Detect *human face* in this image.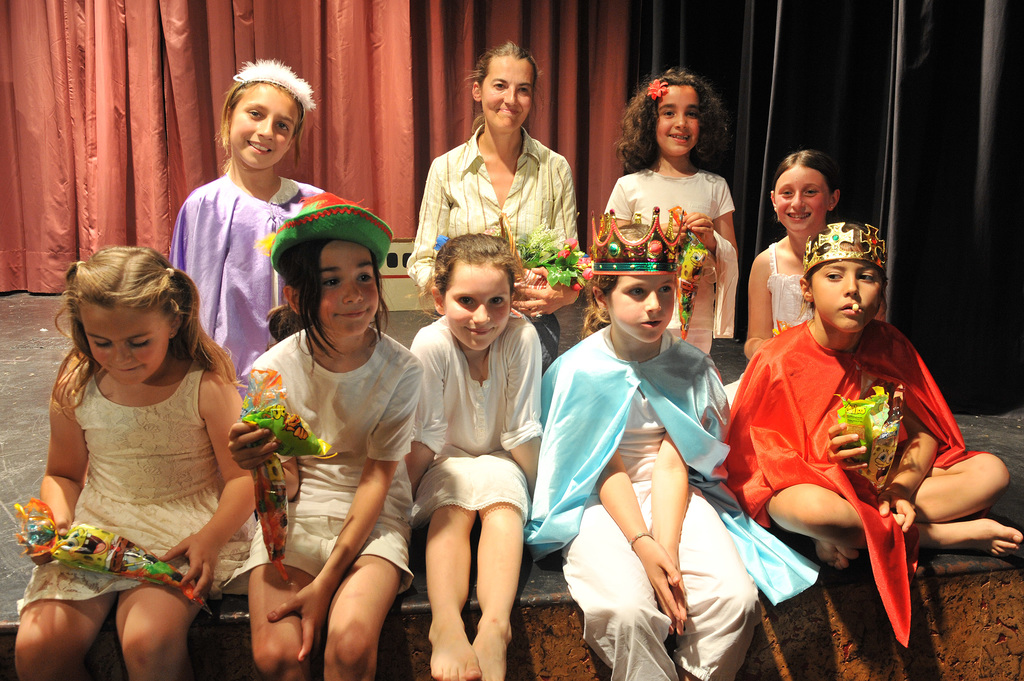
Detection: (x1=477, y1=56, x2=535, y2=127).
